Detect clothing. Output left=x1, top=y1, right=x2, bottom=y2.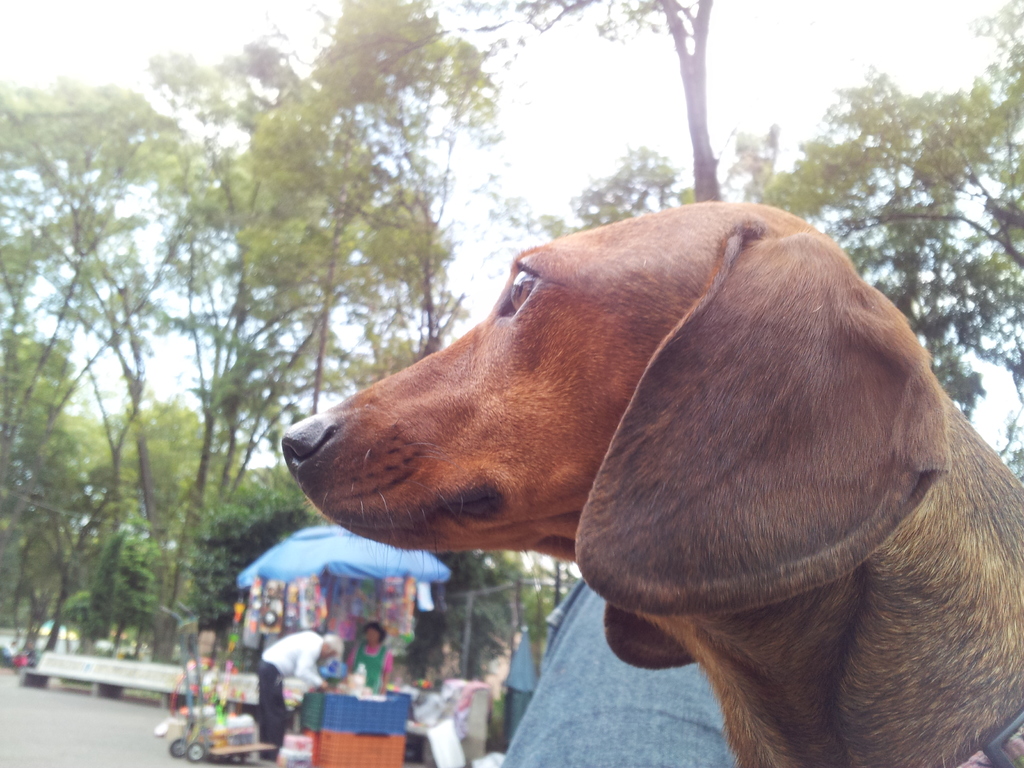
left=340, top=643, right=394, bottom=698.
